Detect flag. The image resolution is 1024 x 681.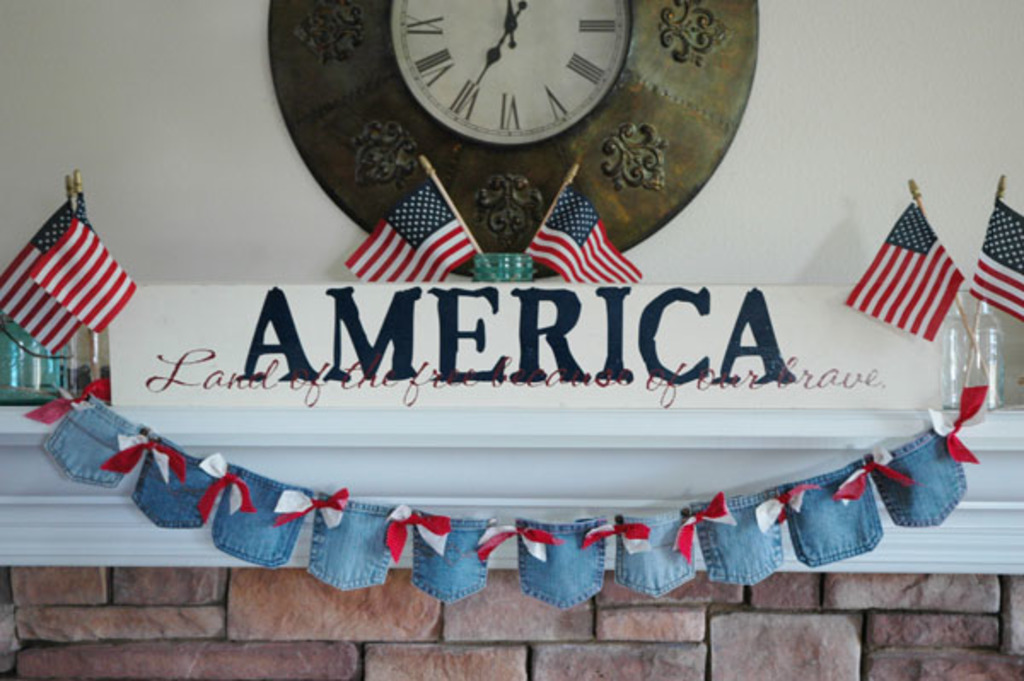
(left=5, top=195, right=133, bottom=370).
